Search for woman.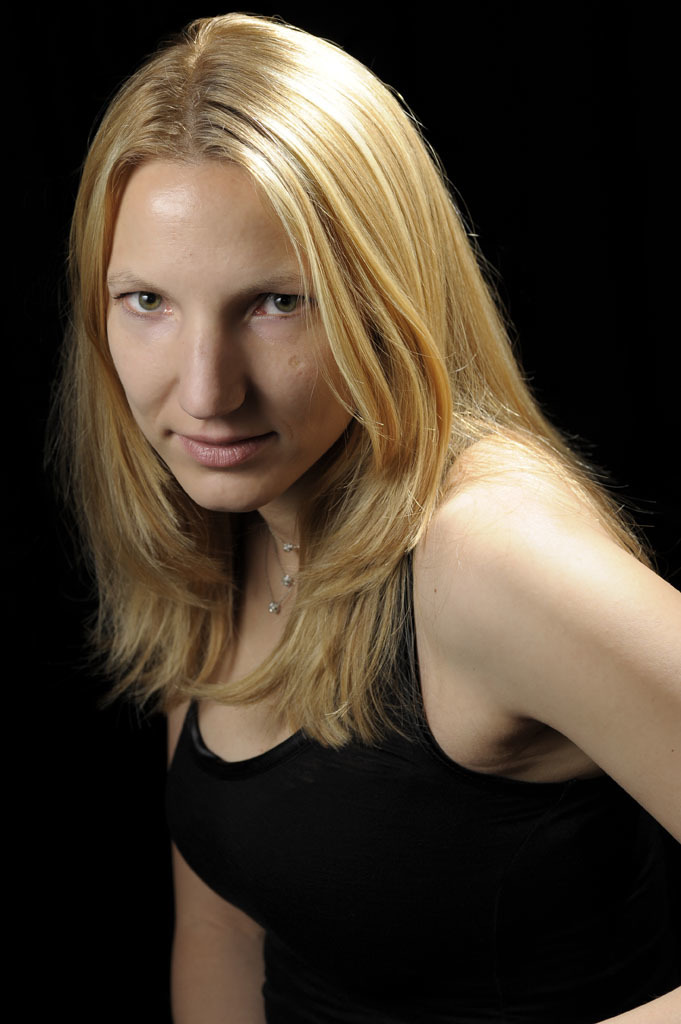
Found at <bbox>36, 0, 678, 996</bbox>.
